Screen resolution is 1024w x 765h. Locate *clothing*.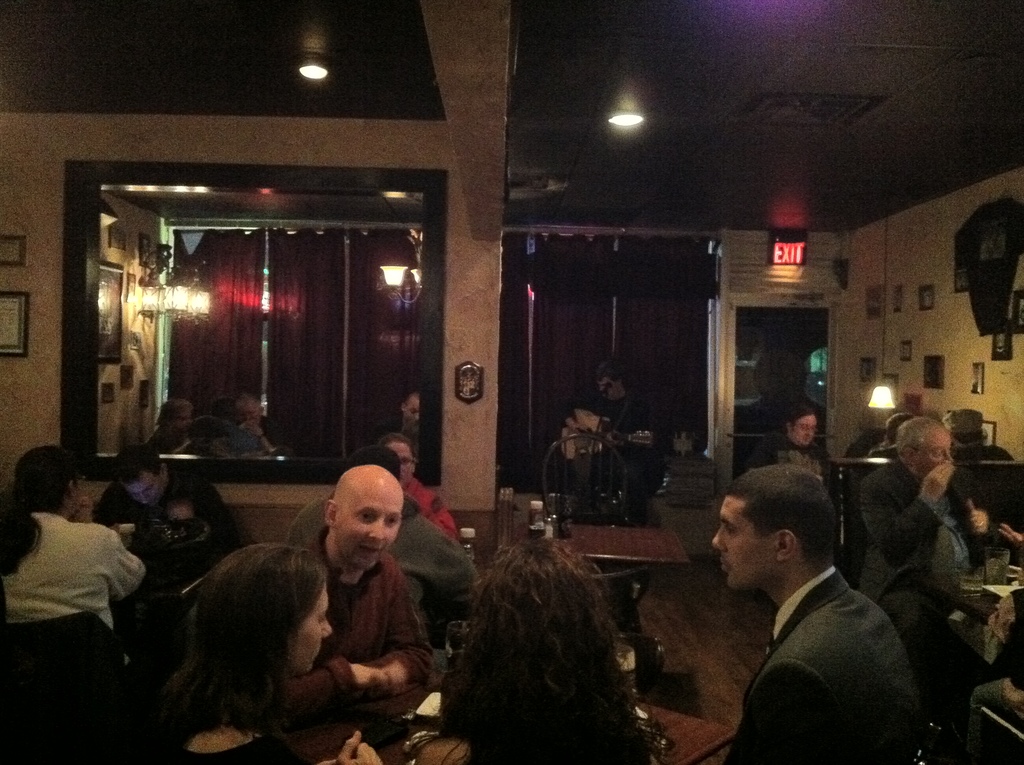
[871,443,982,679].
